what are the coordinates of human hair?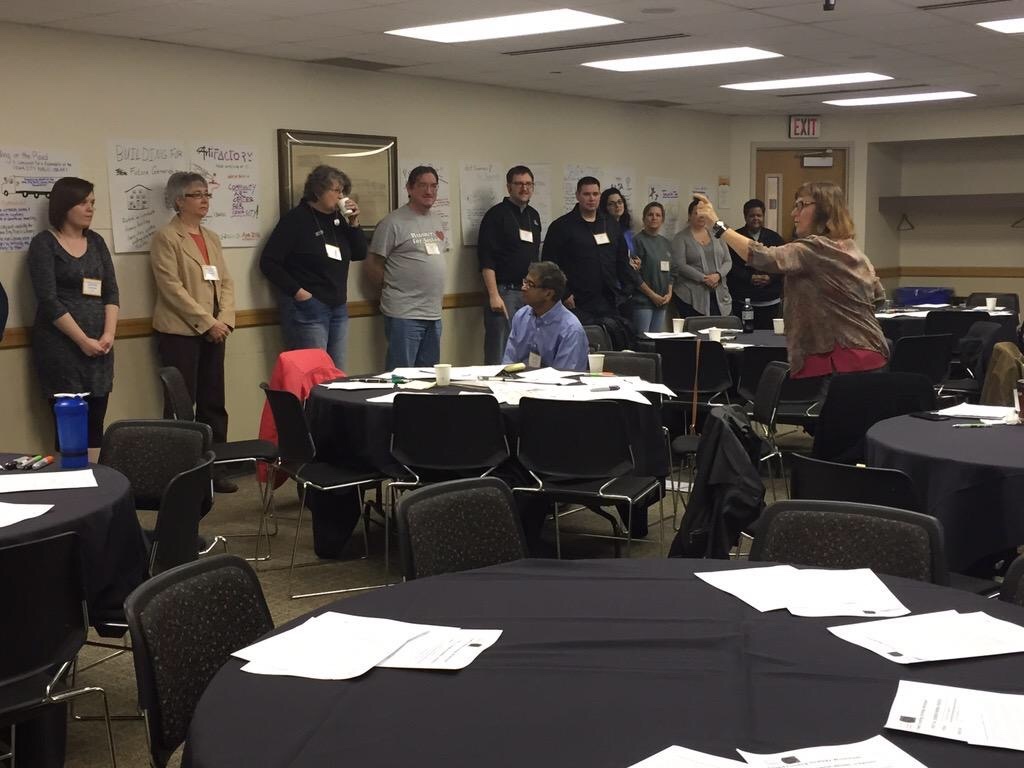
x1=48 y1=176 x2=96 y2=230.
